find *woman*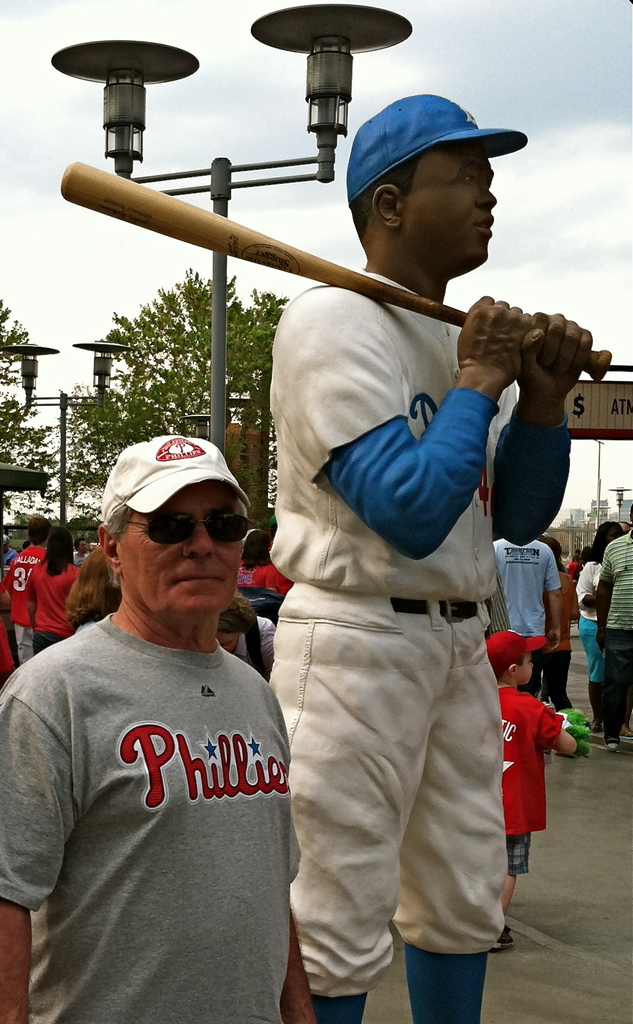
<box>242,532,281,596</box>
